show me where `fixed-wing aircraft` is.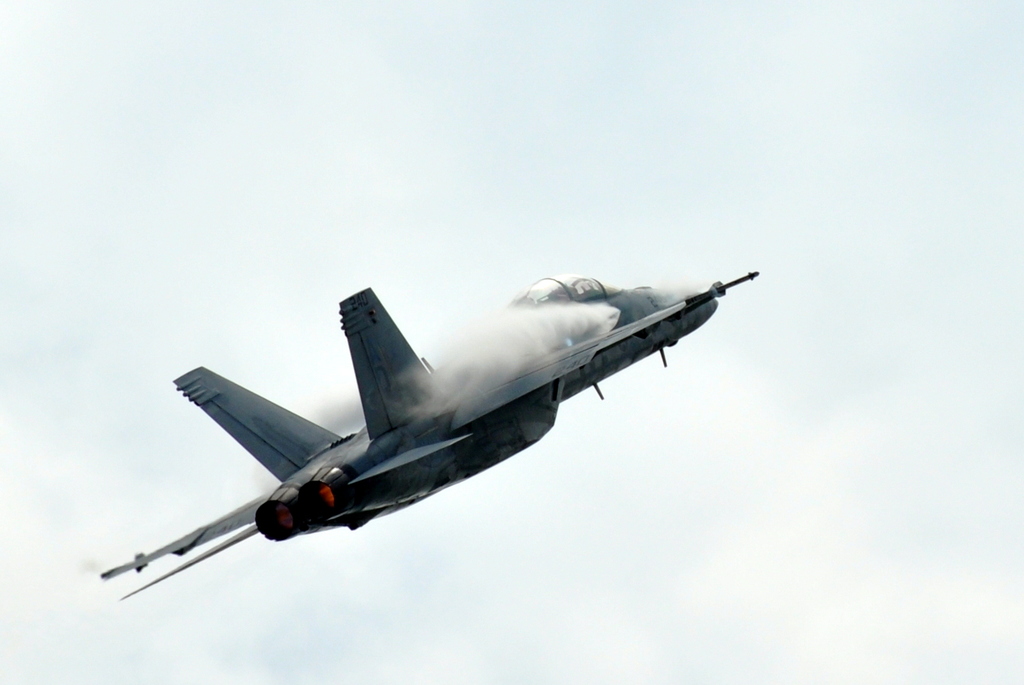
`fixed-wing aircraft` is at BBox(97, 270, 760, 601).
